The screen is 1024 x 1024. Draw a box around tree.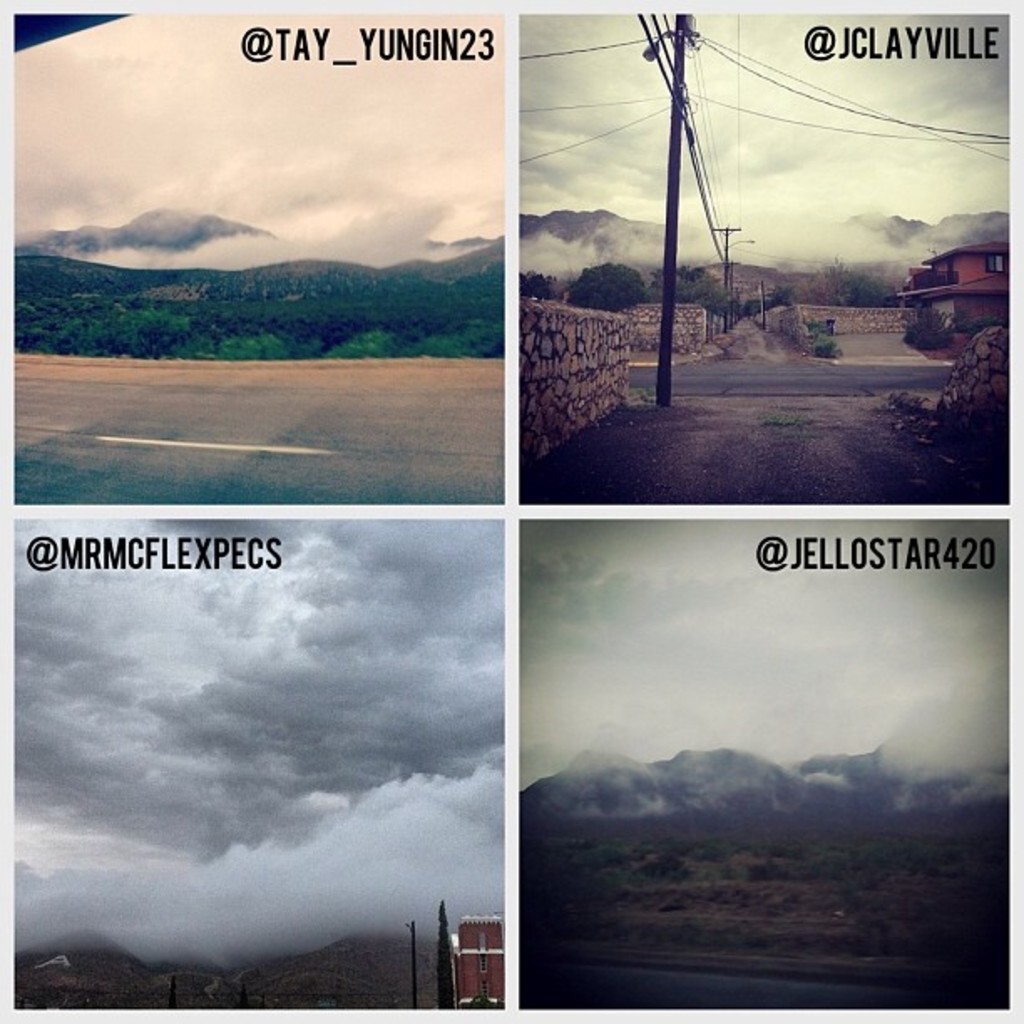
[735,286,791,320].
